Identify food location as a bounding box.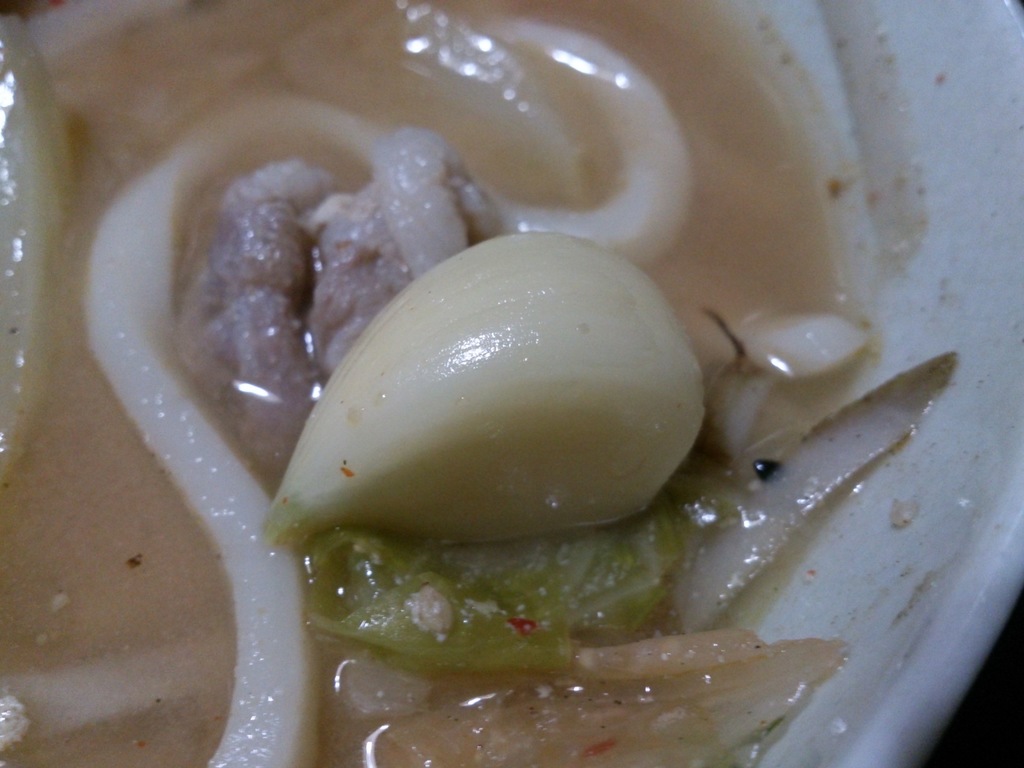
select_region(0, 42, 88, 767).
